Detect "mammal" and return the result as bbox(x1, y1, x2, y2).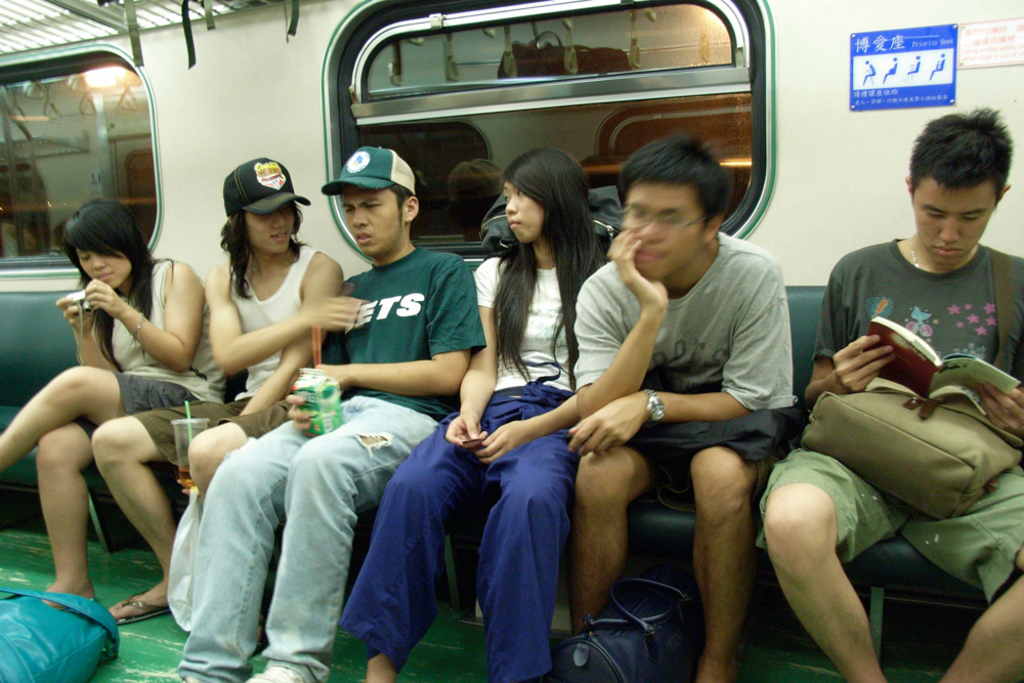
bbox(758, 105, 1023, 682).
